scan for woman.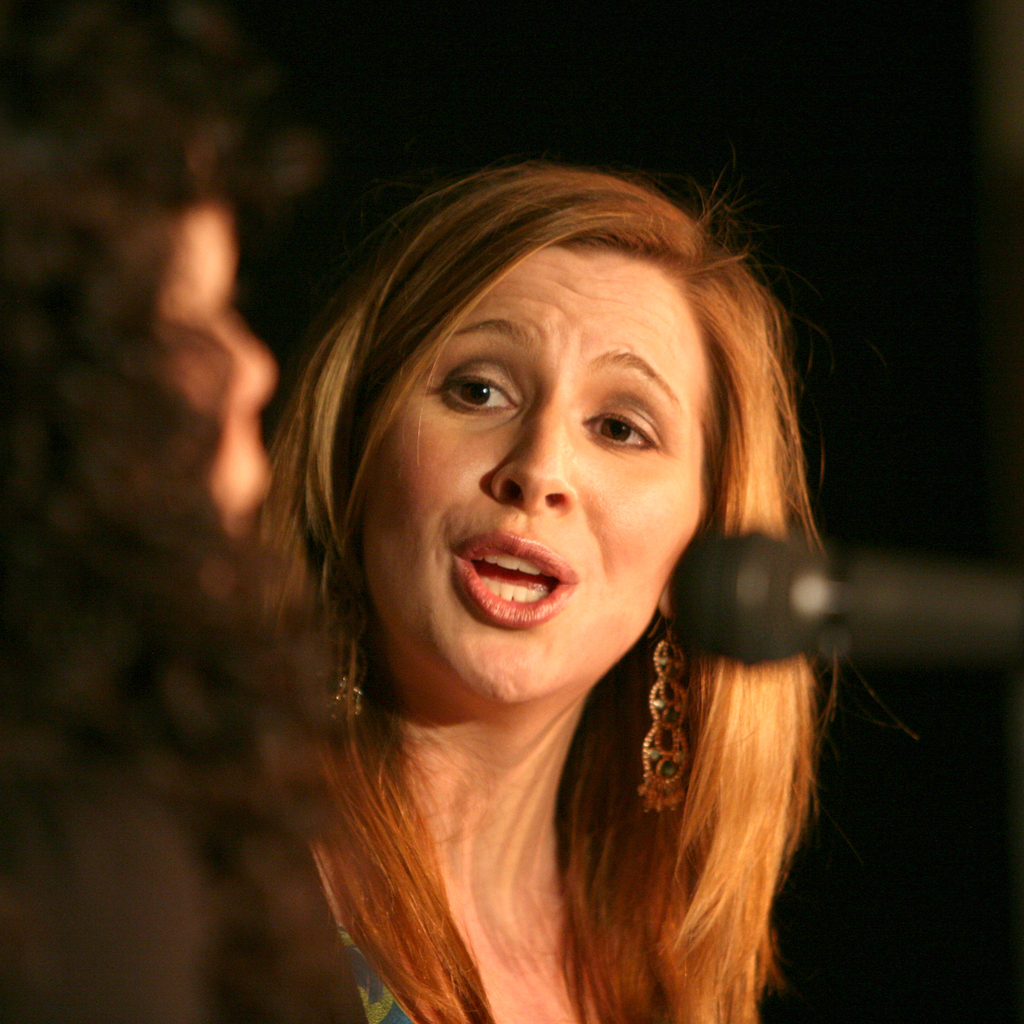
Scan result: locate(215, 138, 943, 1000).
